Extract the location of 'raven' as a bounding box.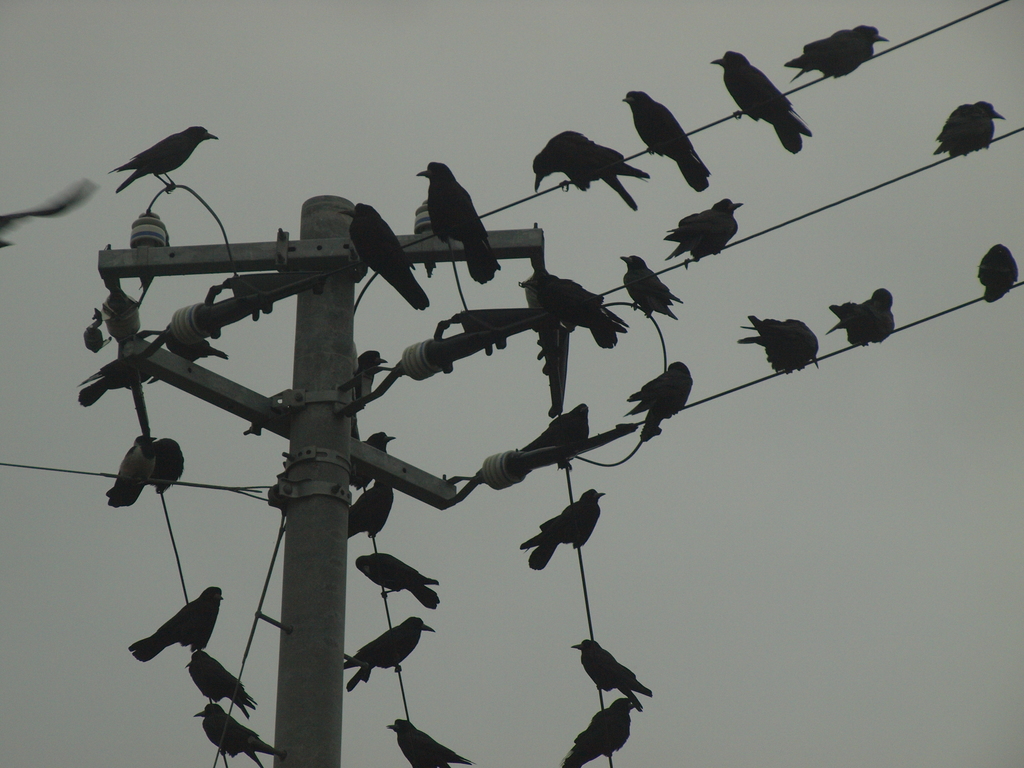
box(731, 310, 824, 379).
